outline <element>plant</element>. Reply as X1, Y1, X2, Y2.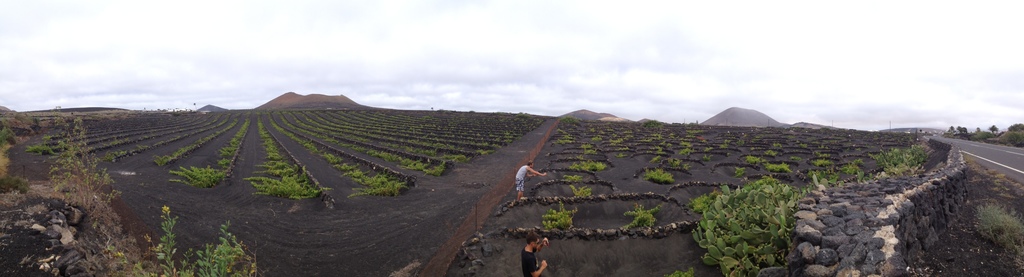
0, 122, 16, 149.
